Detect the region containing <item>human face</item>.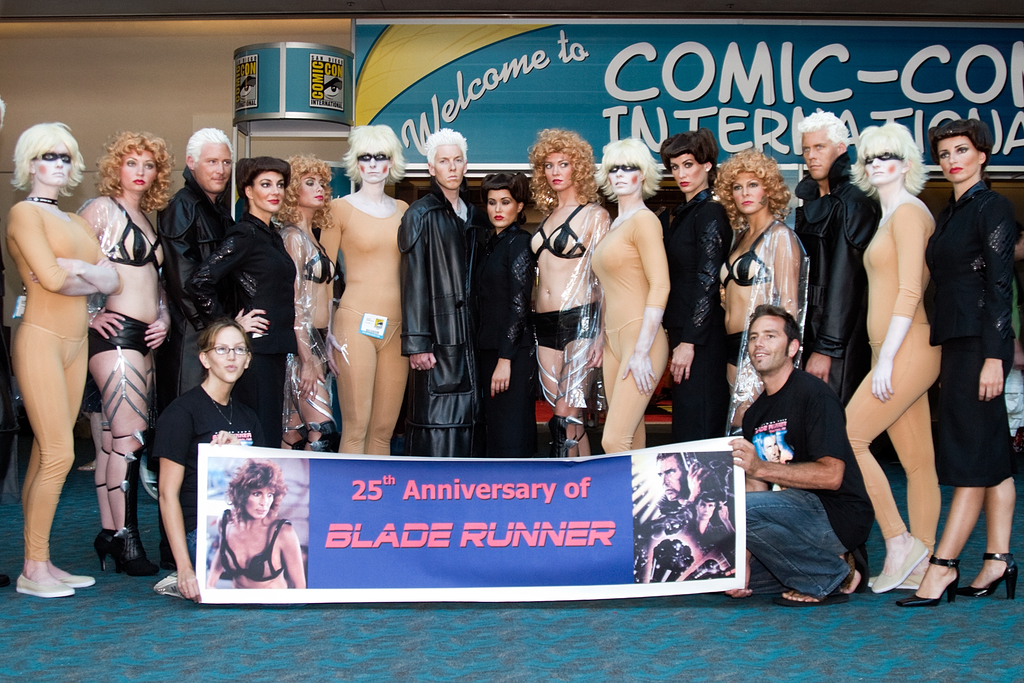
BBox(244, 485, 273, 519).
